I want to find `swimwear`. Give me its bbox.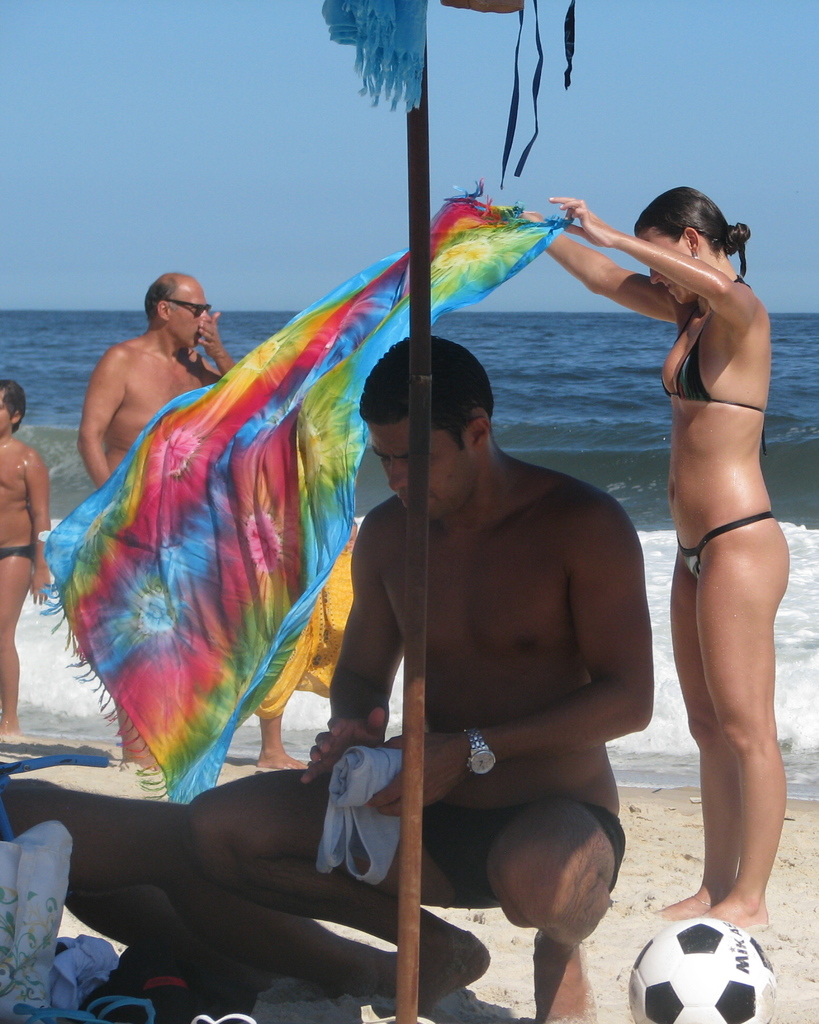
427/808/637/915.
